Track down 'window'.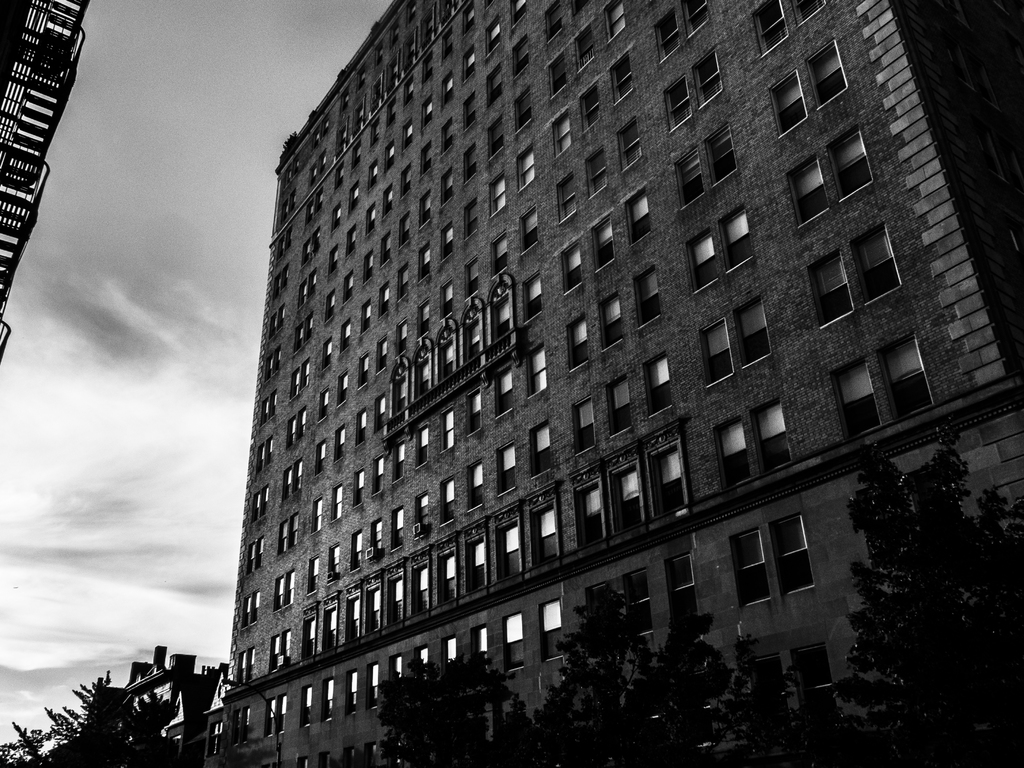
Tracked to detection(267, 628, 292, 674).
